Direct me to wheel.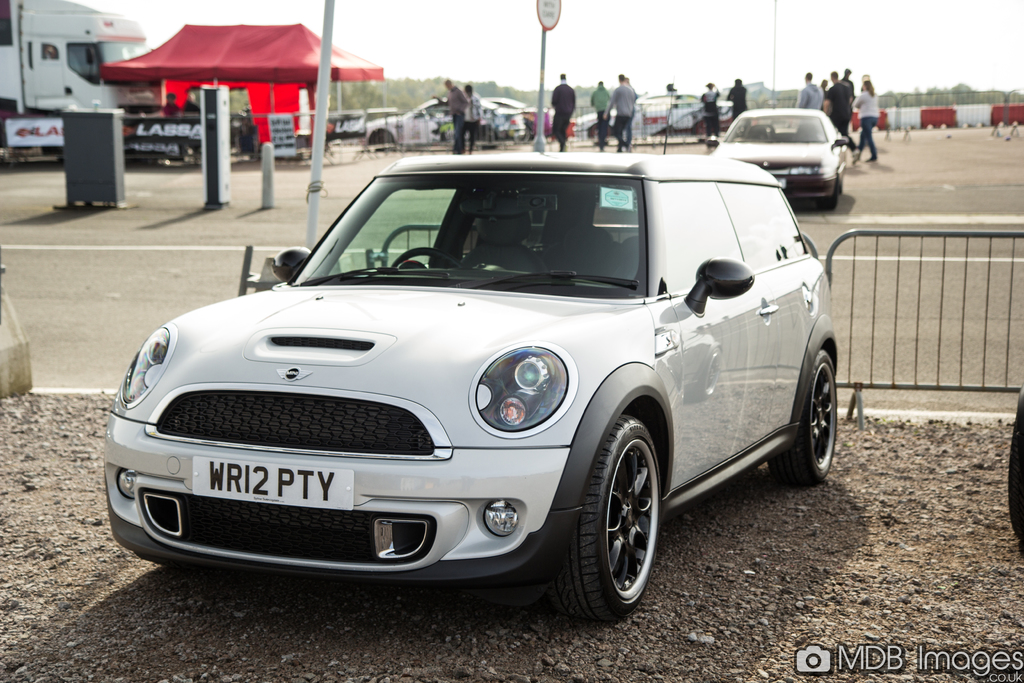
Direction: bbox(767, 349, 834, 483).
